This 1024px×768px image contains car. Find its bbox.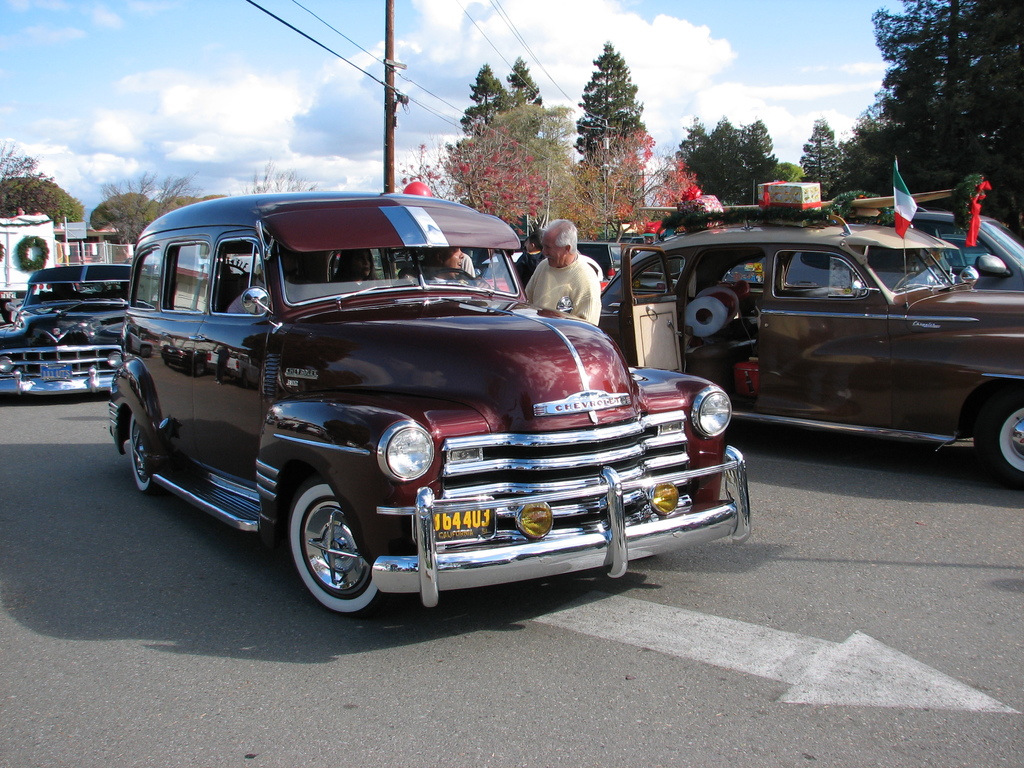
108/199/751/621.
